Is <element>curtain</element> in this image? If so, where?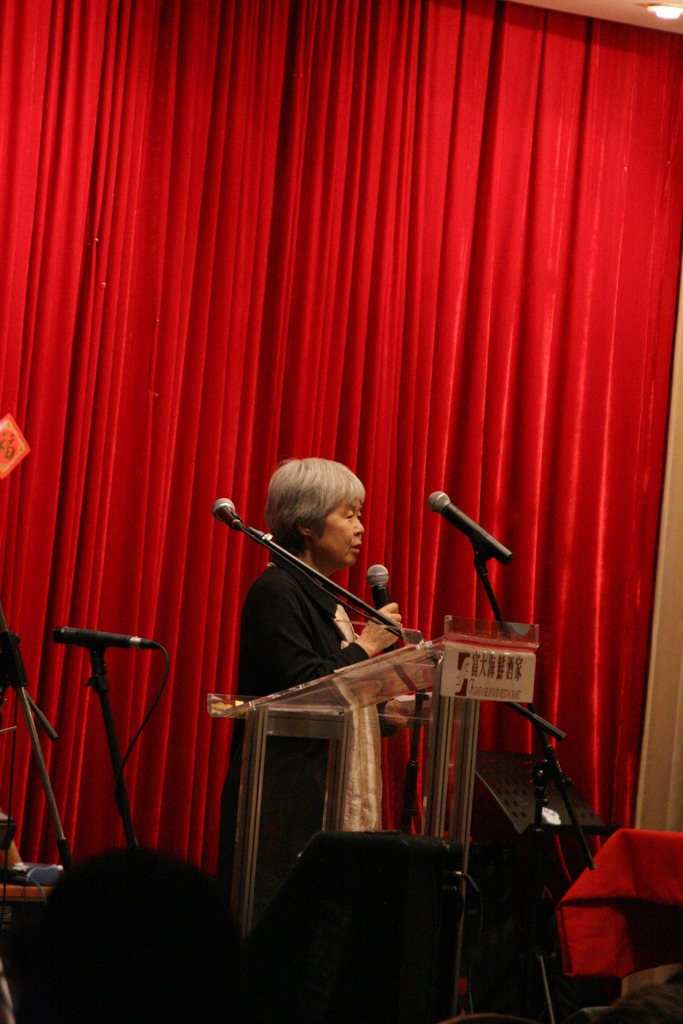
Yes, at crop(3, 6, 682, 859).
